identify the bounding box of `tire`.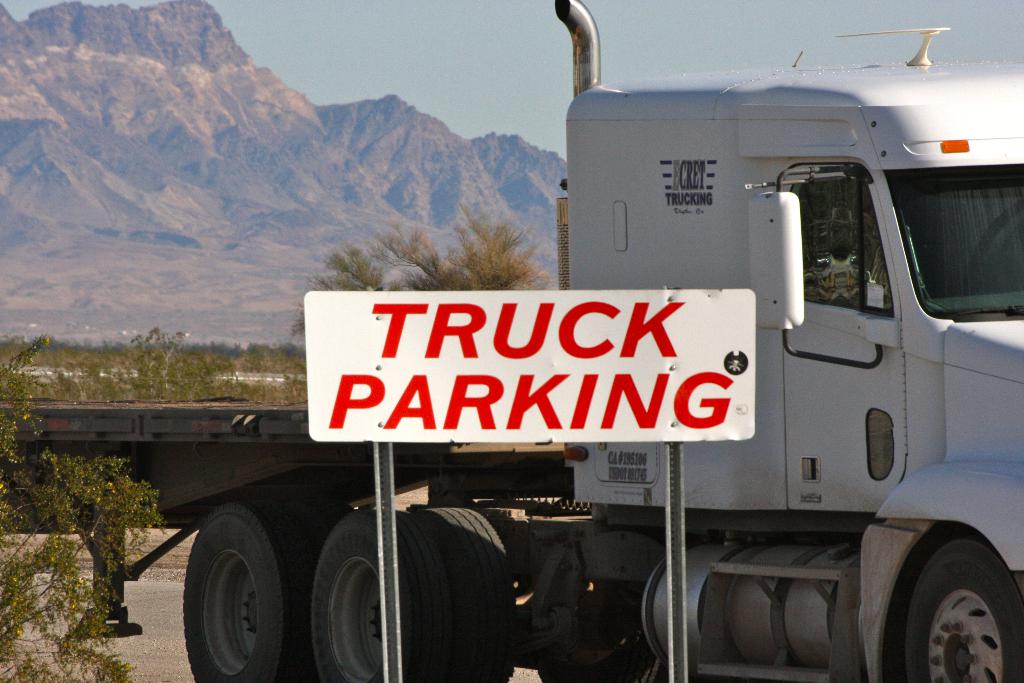
<bbox>314, 506, 439, 682</bbox>.
